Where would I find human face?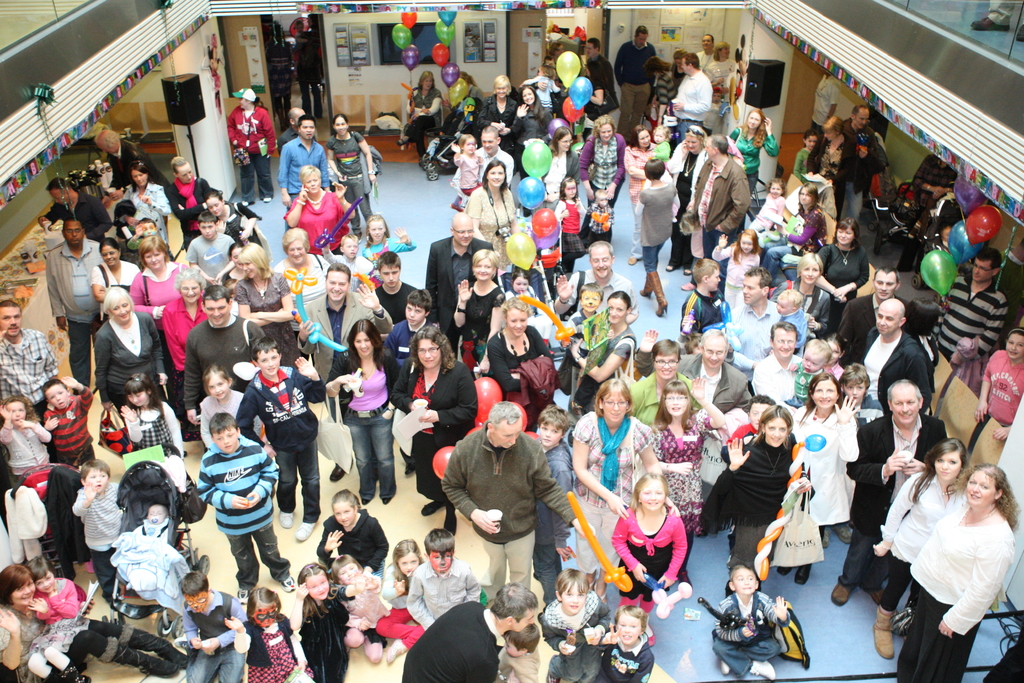
At crop(640, 482, 665, 511).
